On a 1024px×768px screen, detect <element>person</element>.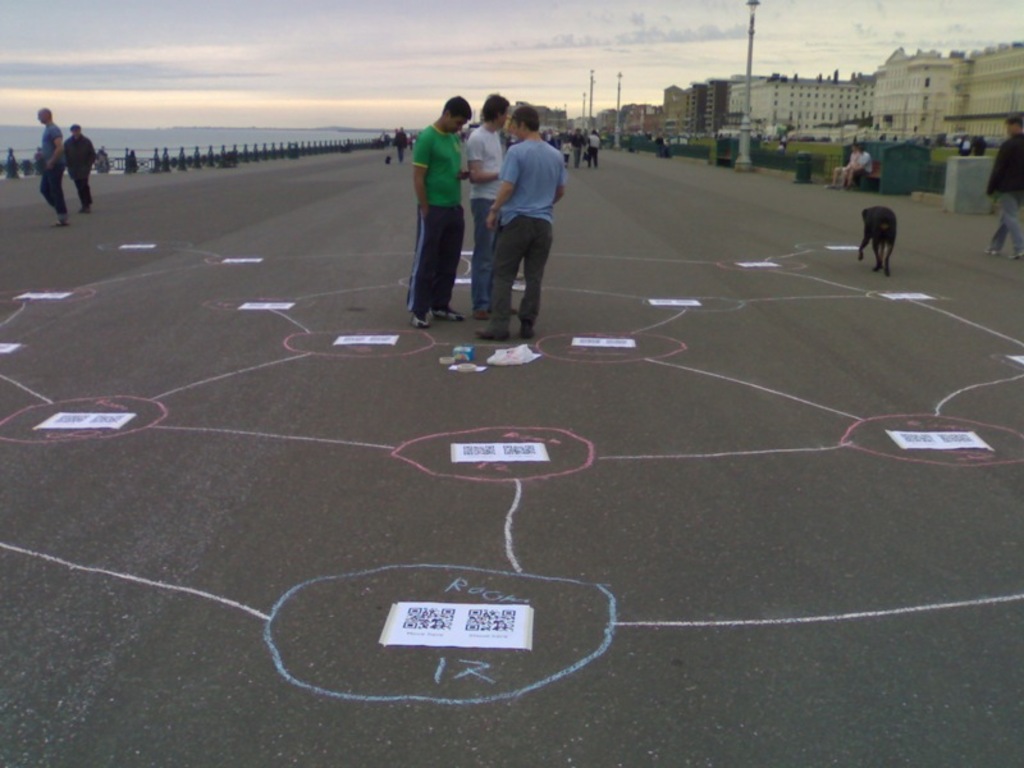
x1=582, y1=127, x2=600, y2=165.
